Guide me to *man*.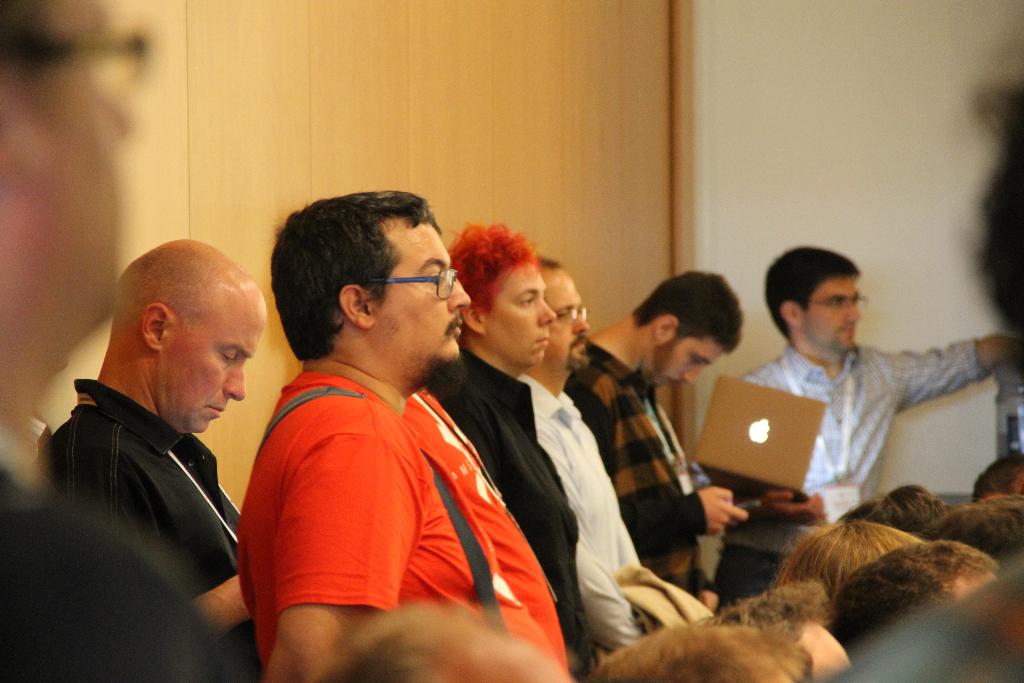
Guidance: bbox=(426, 215, 605, 682).
